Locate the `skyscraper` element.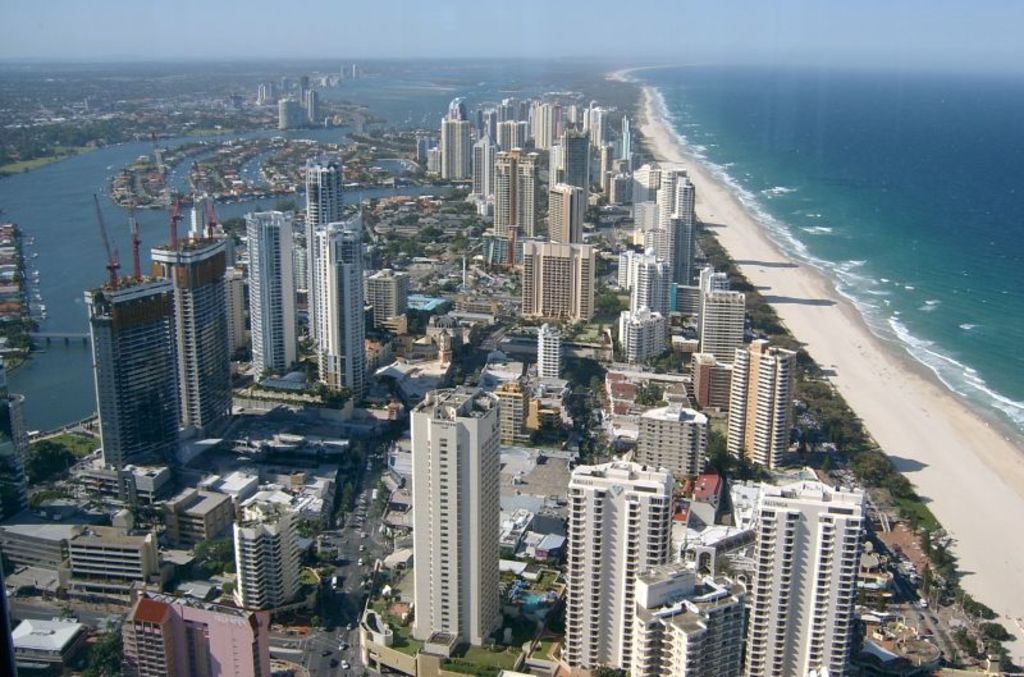
Element bbox: (78, 282, 180, 467).
